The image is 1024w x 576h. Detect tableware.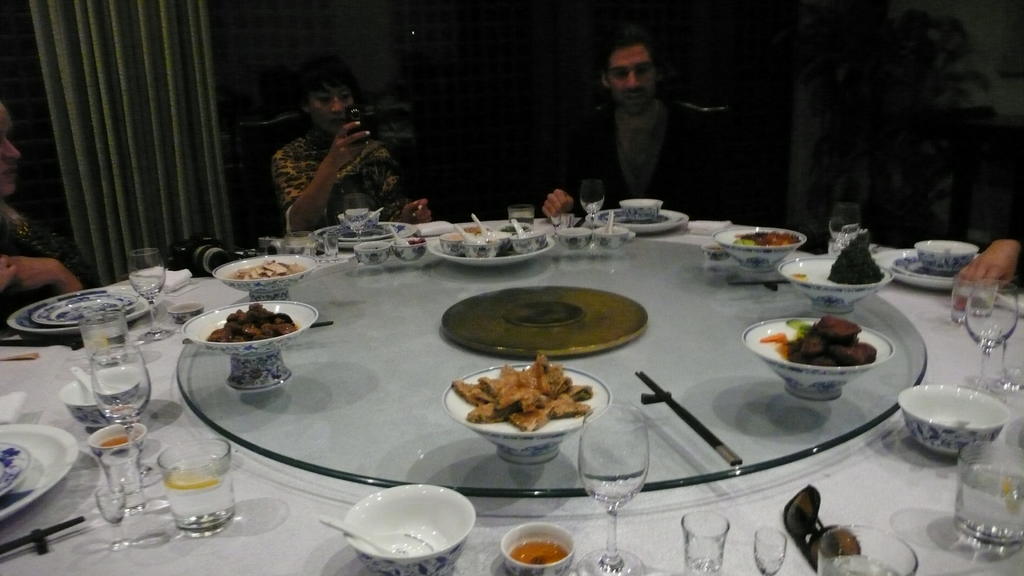
Detection: (left=155, top=436, right=234, bottom=538).
